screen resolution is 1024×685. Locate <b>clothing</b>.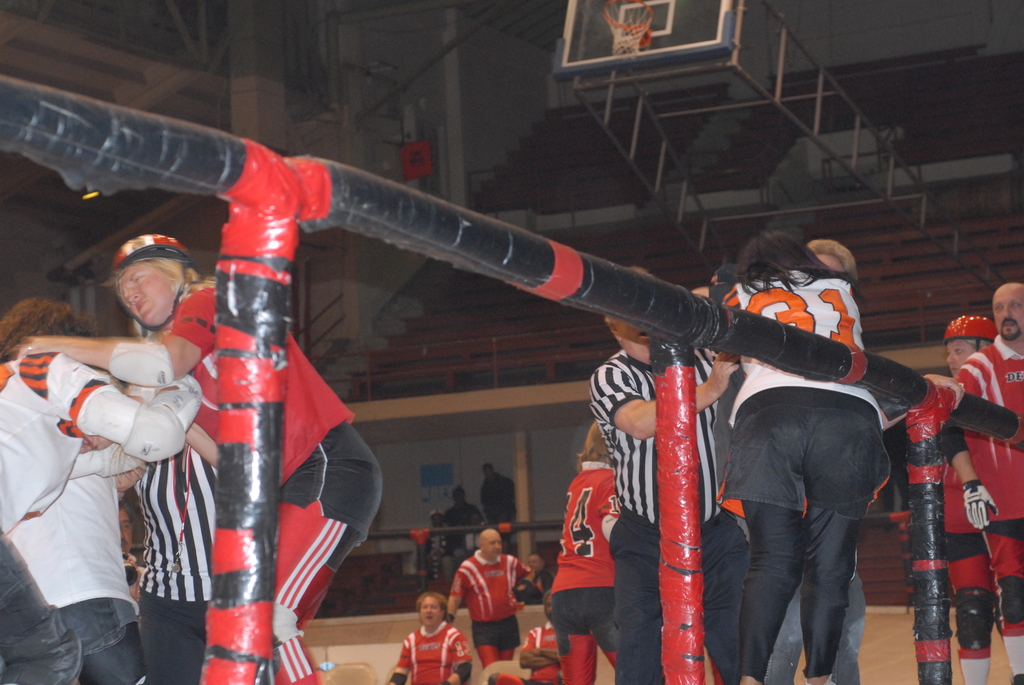
(left=446, top=498, right=484, bottom=553).
